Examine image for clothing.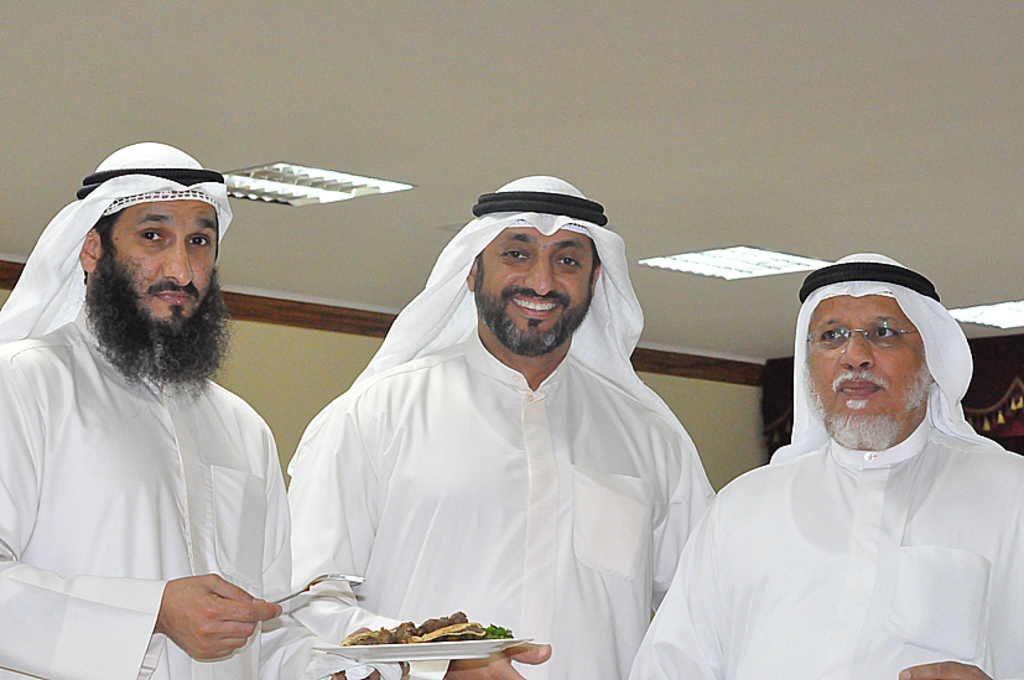
Examination result: left=662, top=339, right=1009, bottom=668.
